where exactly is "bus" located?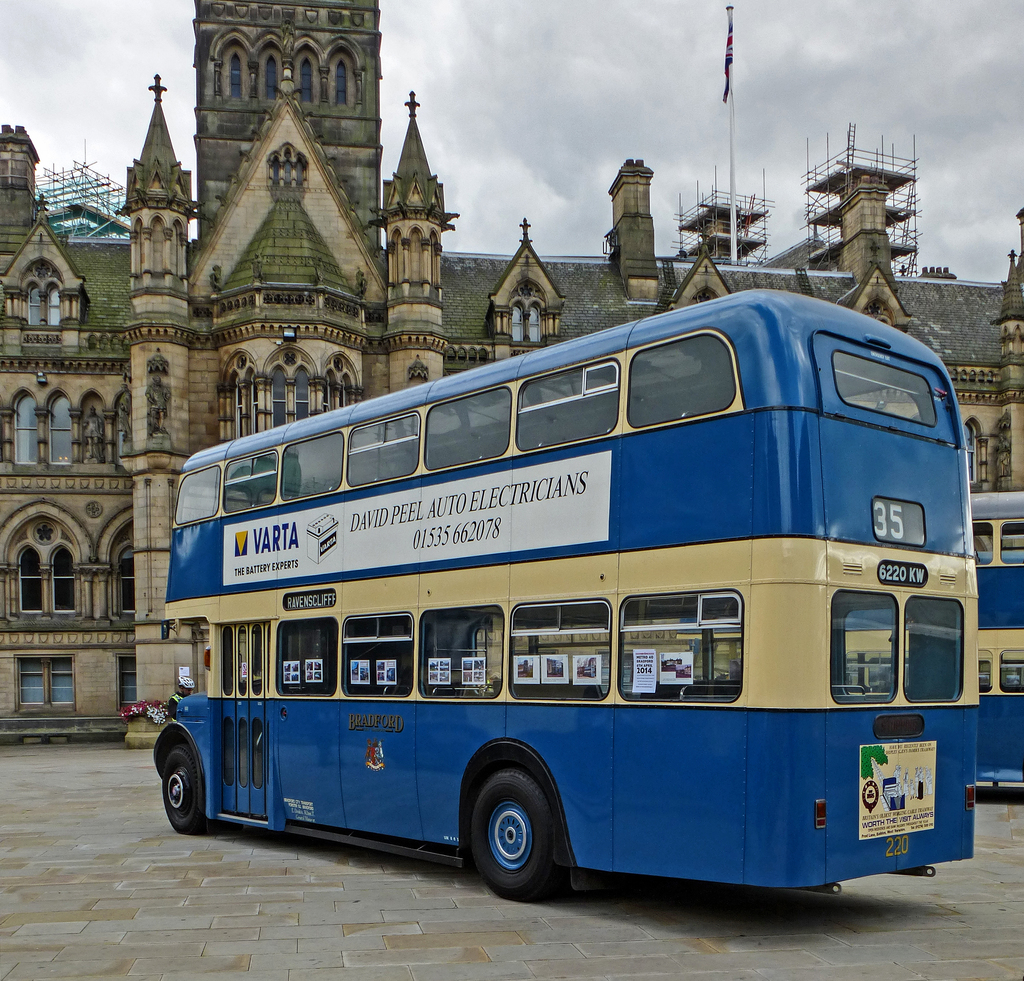
Its bounding box is bbox=(151, 285, 973, 902).
